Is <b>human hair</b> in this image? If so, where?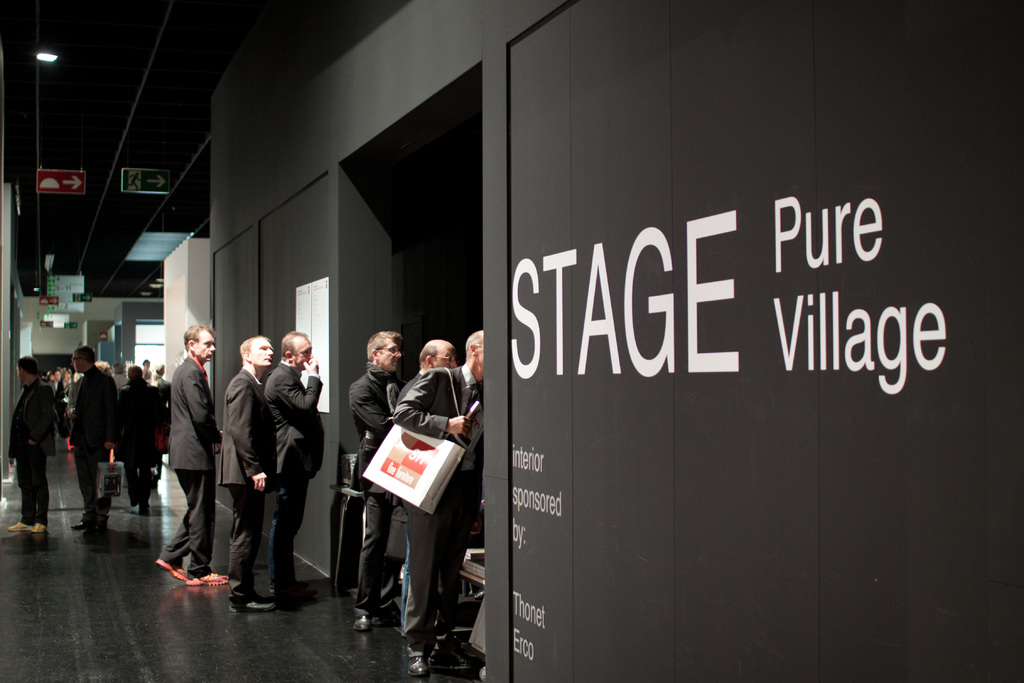
Yes, at bbox=(17, 356, 38, 375).
